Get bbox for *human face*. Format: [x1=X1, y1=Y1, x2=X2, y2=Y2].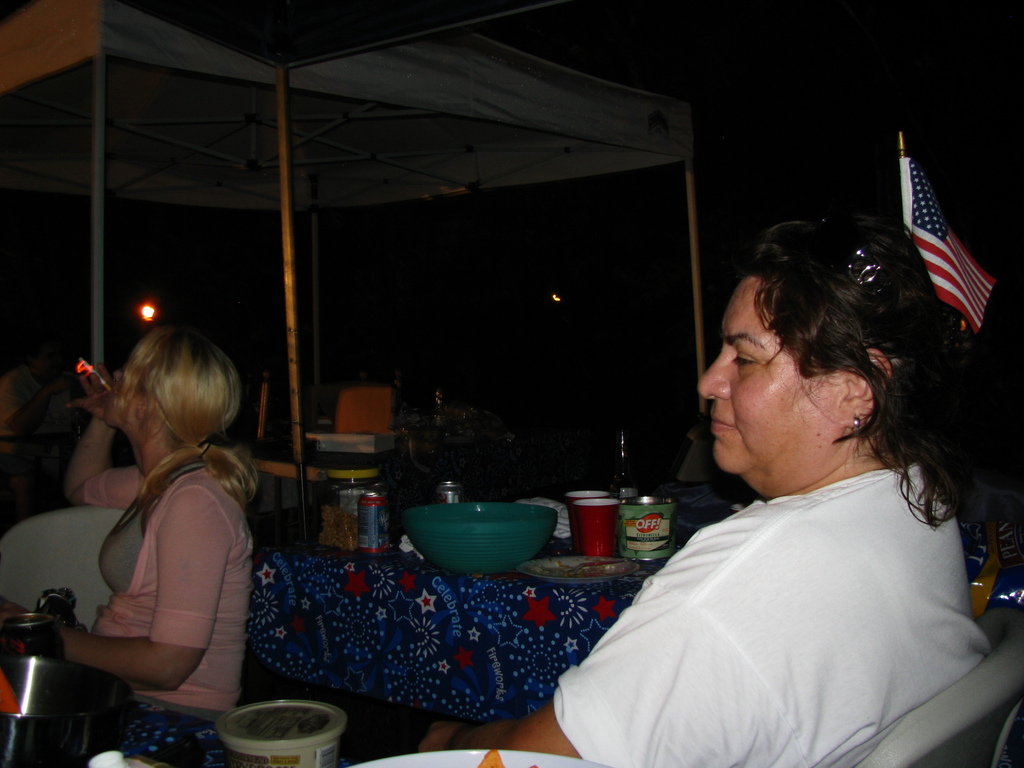
[x1=700, y1=269, x2=844, y2=479].
